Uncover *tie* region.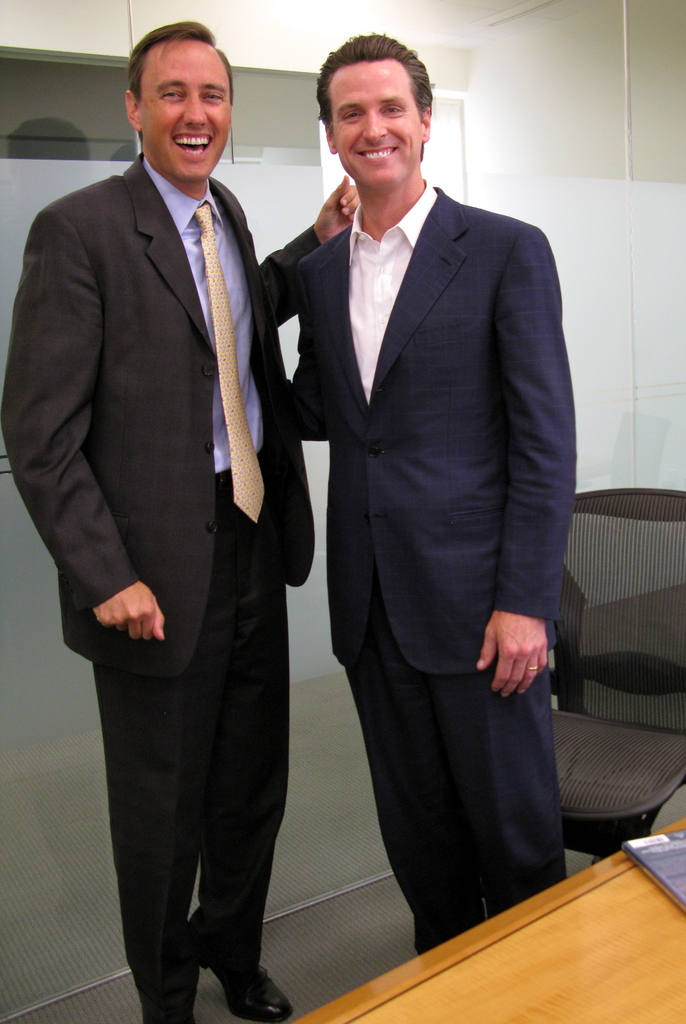
Uncovered: 196,203,264,524.
